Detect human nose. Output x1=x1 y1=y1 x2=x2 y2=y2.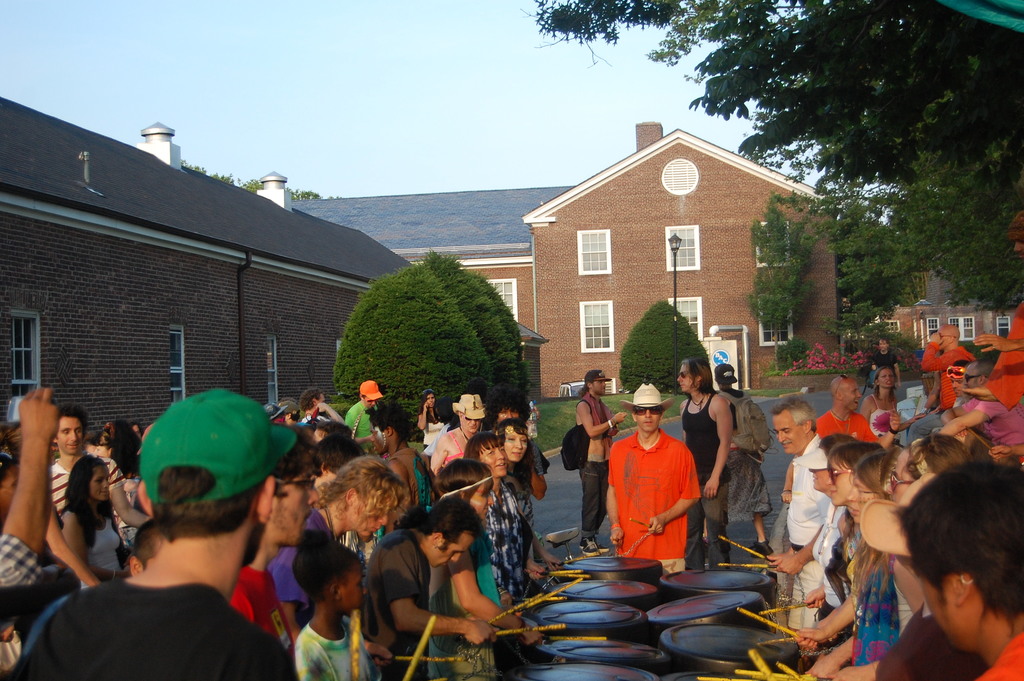
x1=487 y1=495 x2=493 y2=506.
